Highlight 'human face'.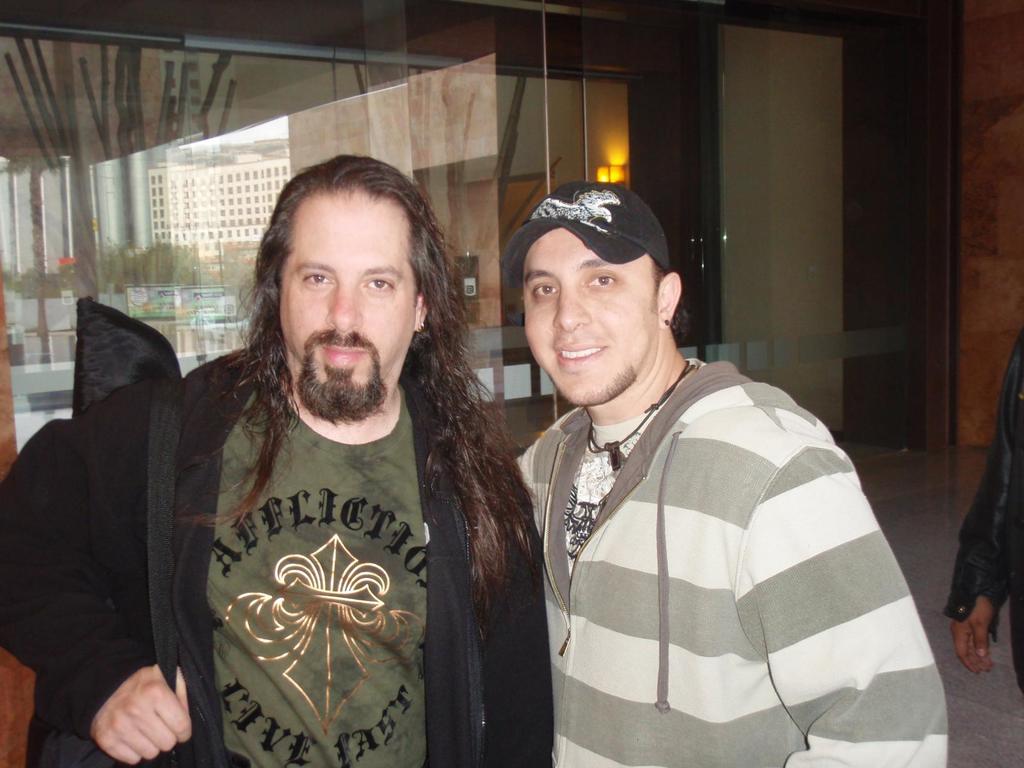
Highlighted region: (522, 227, 664, 399).
